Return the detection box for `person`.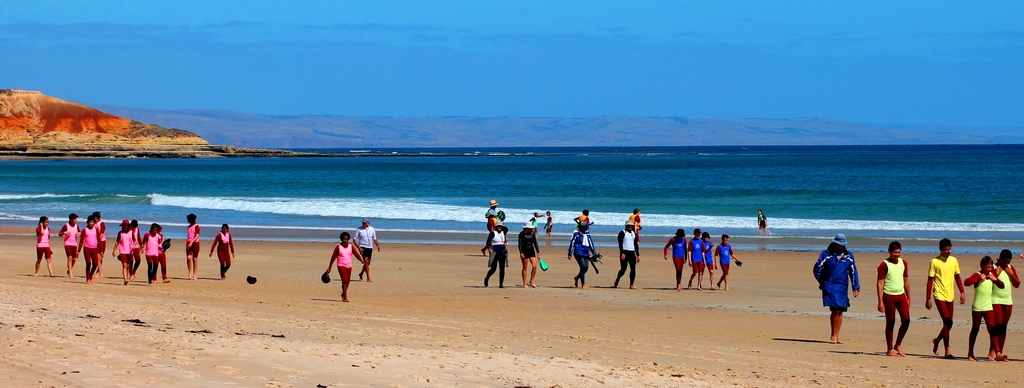
<box>481,200,501,252</box>.
